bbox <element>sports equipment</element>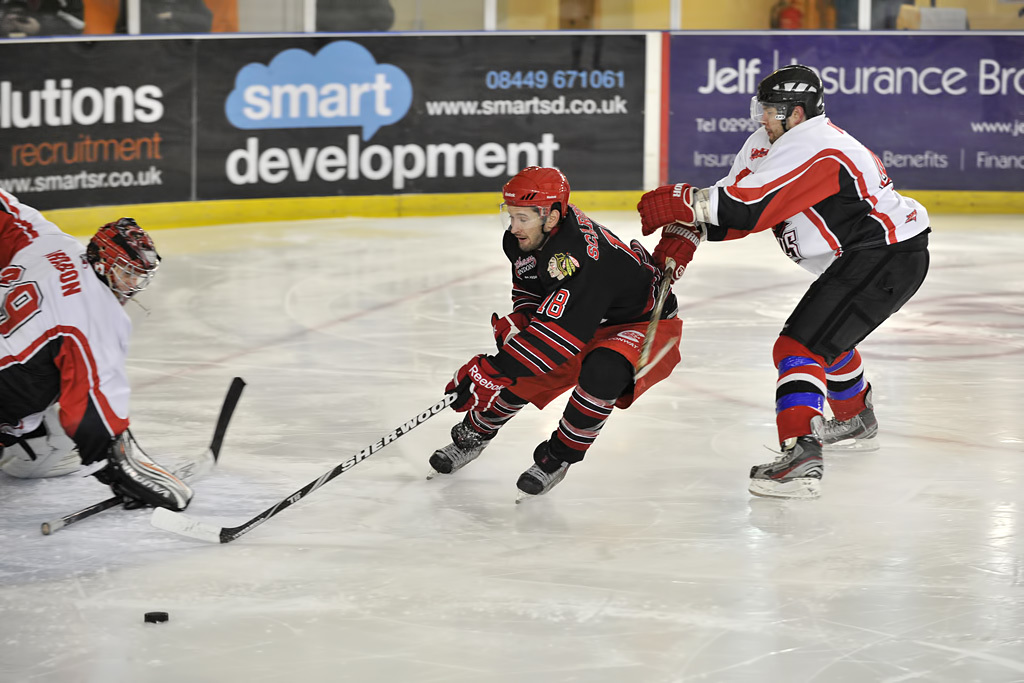
[144, 389, 477, 544]
